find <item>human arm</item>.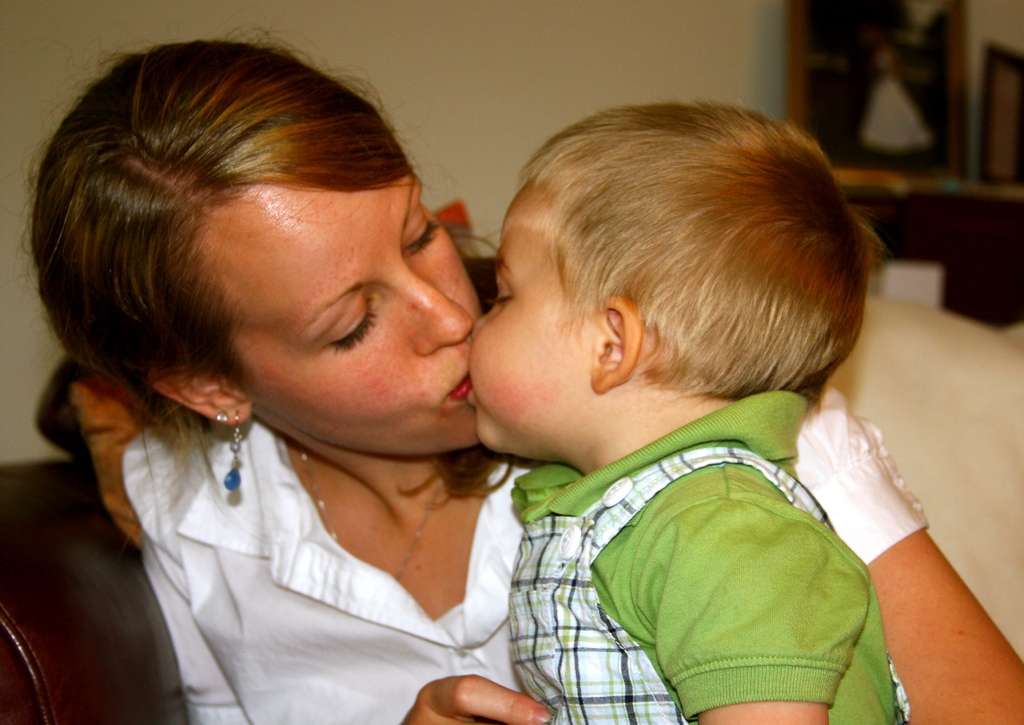
region(633, 478, 835, 724).
